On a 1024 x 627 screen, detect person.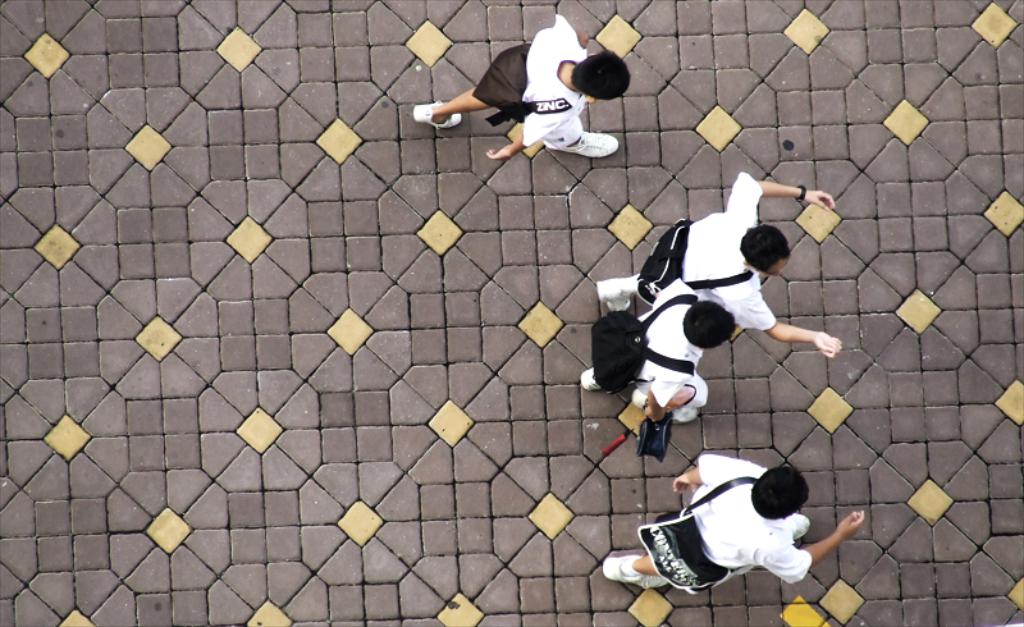
(left=598, top=452, right=867, bottom=587).
